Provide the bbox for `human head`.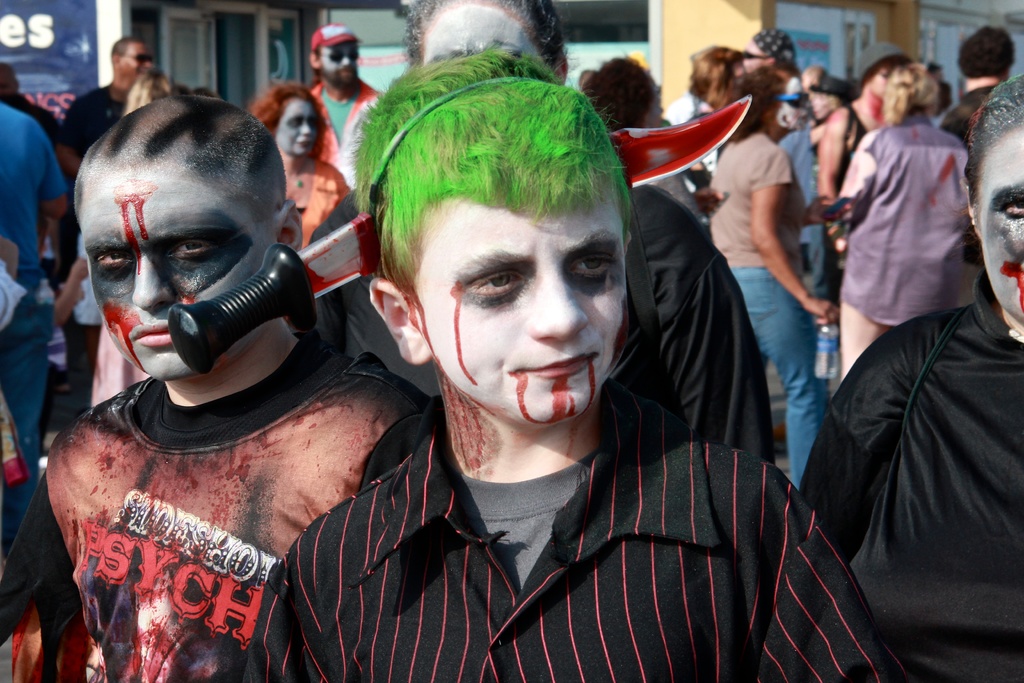
box(579, 55, 664, 134).
